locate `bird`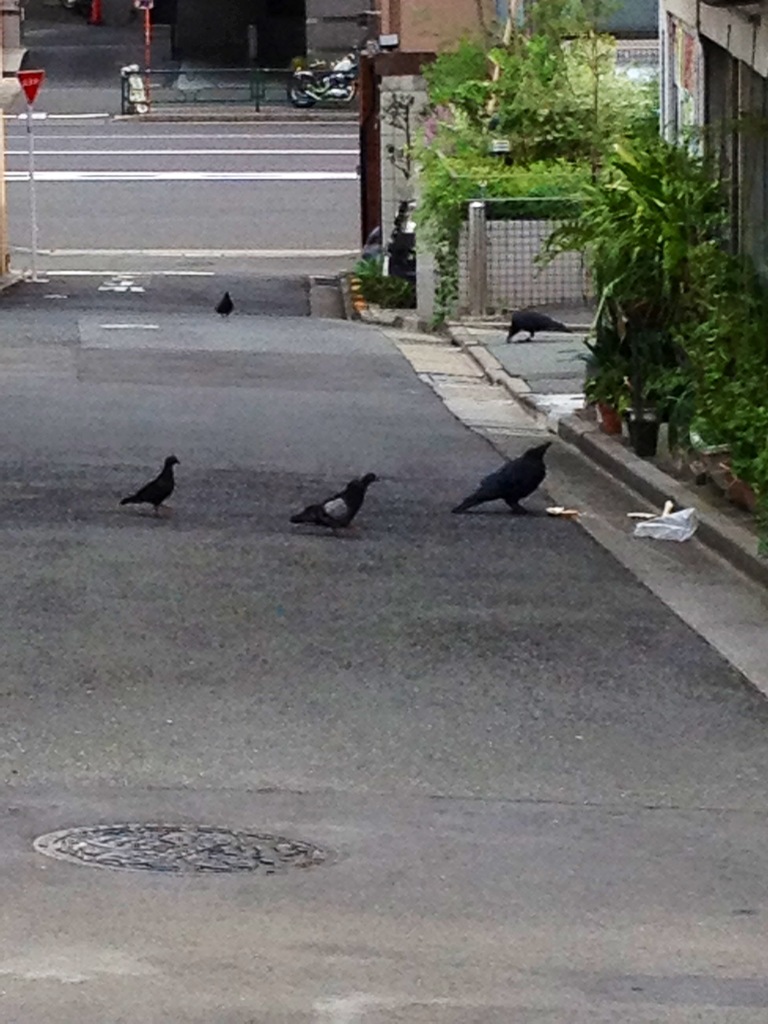
crop(119, 456, 175, 519)
